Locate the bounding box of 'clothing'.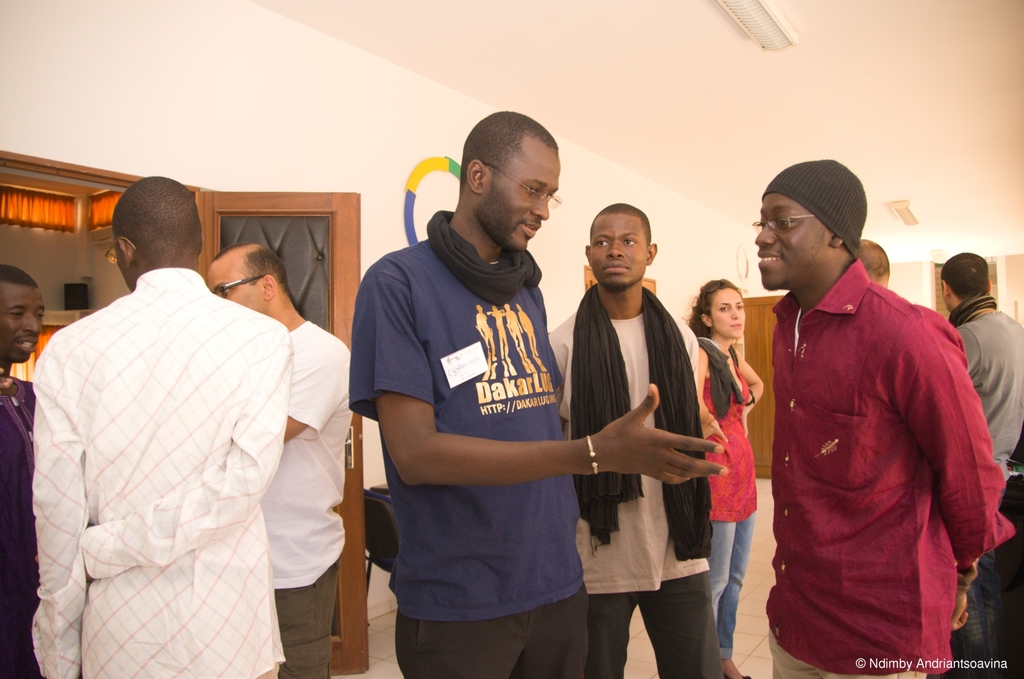
Bounding box: (769, 262, 1018, 678).
